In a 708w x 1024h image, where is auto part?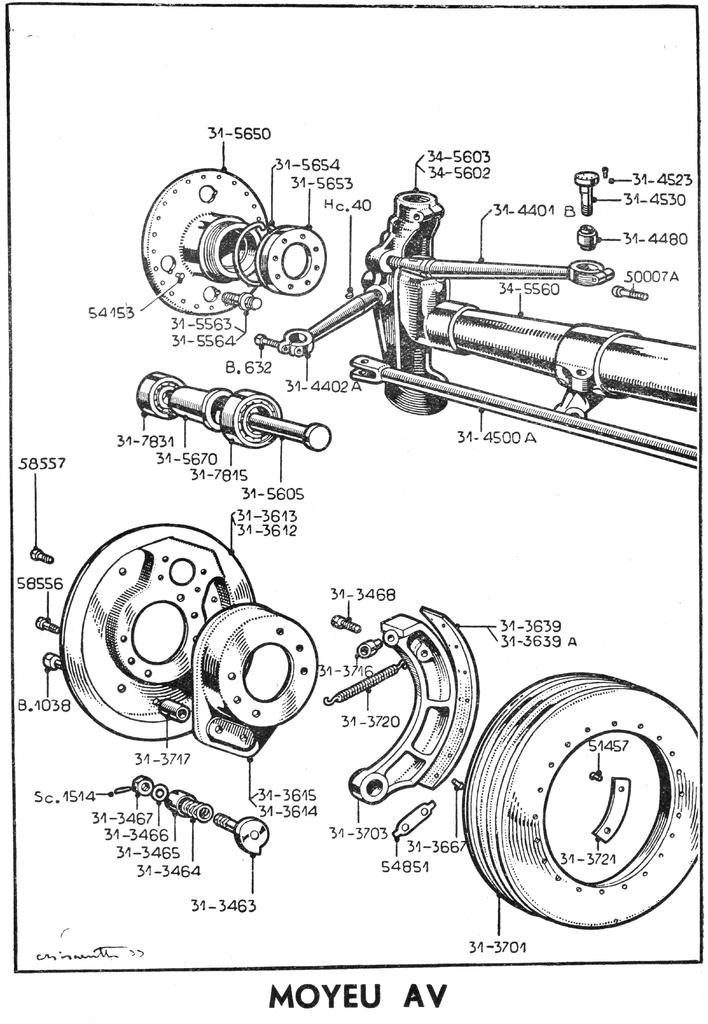
572/226/602/254.
